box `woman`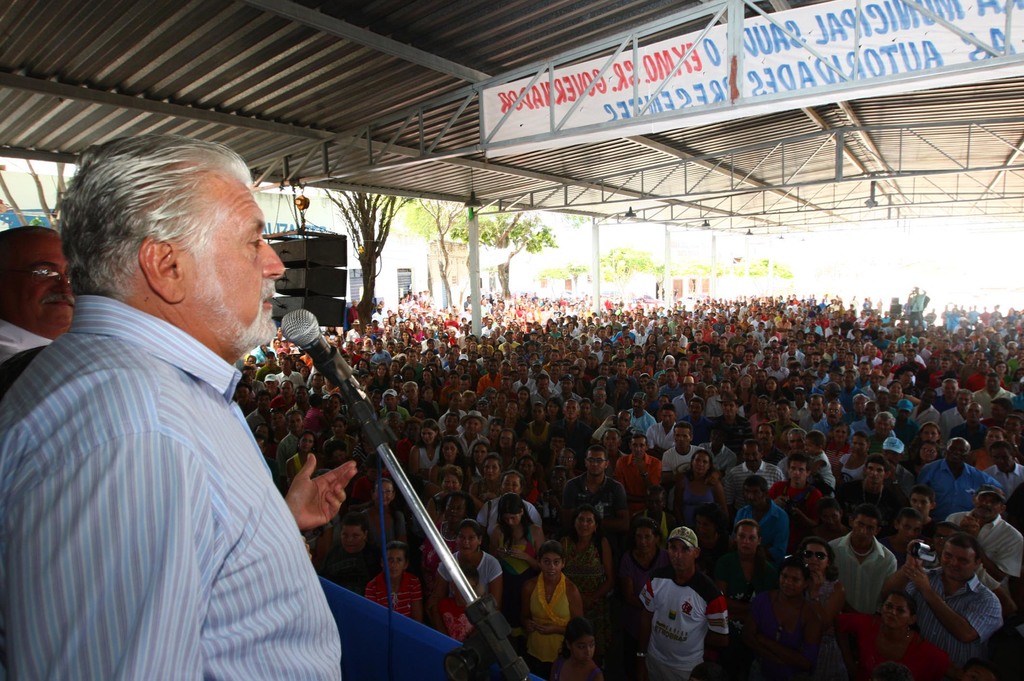
[x1=833, y1=428, x2=870, y2=481]
